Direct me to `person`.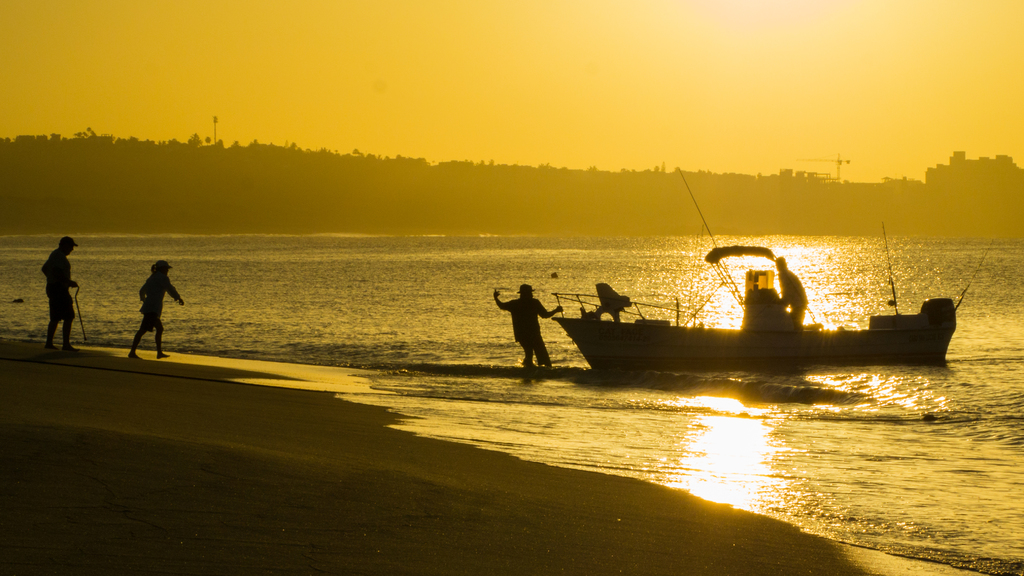
Direction: <bbox>492, 274, 553, 364</bbox>.
